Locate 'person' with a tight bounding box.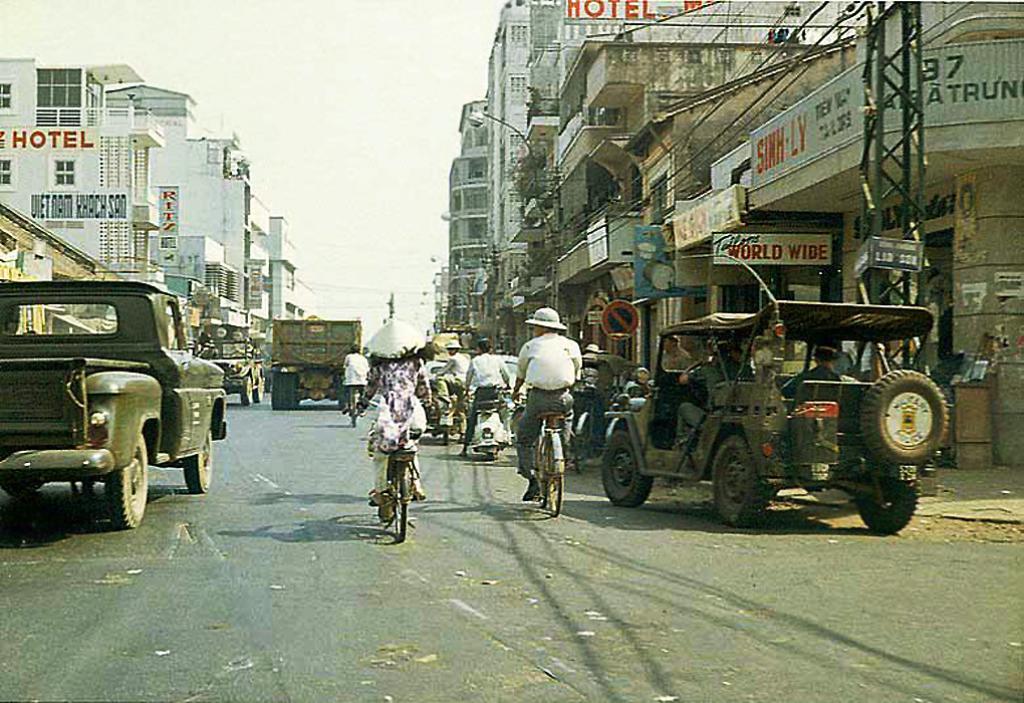
l=517, t=312, r=582, b=496.
